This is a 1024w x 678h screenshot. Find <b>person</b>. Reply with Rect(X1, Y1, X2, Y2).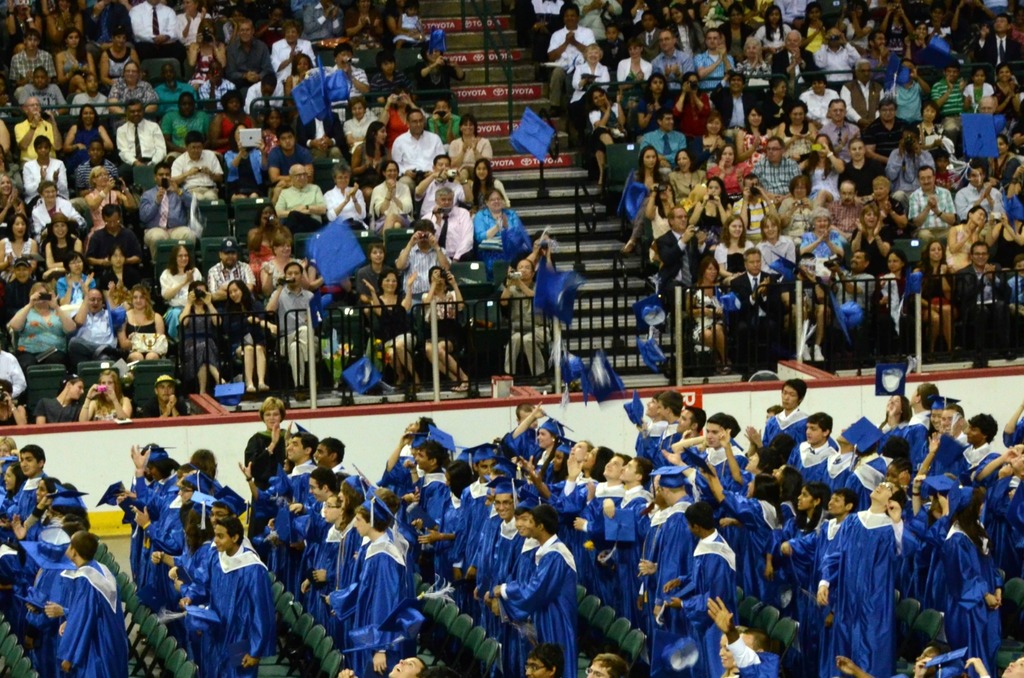
Rect(271, 24, 319, 76).
